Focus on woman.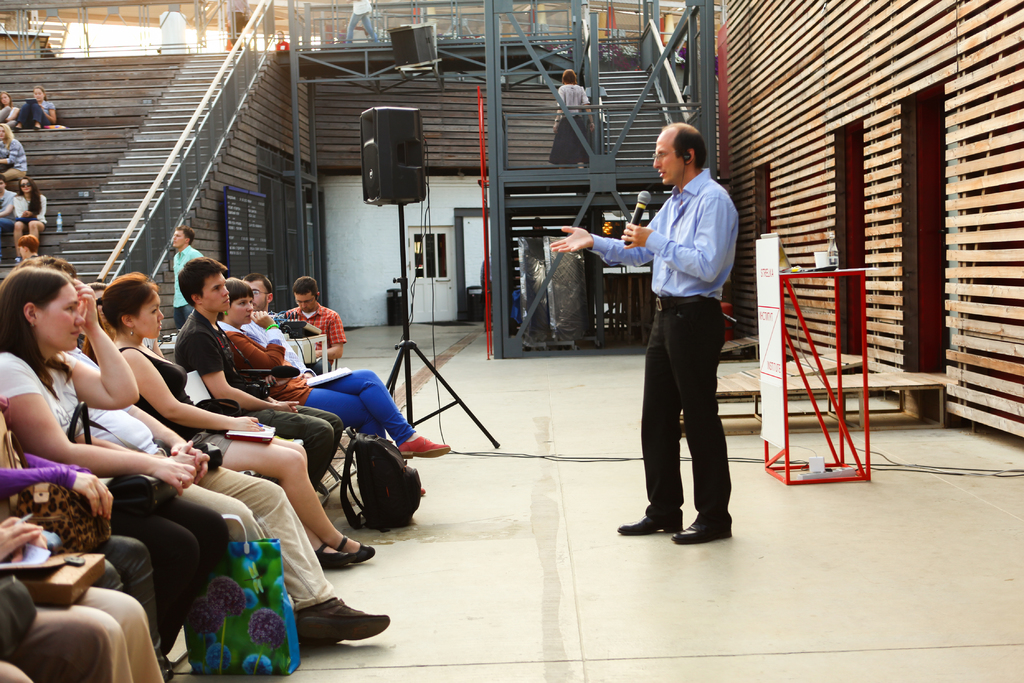
Focused at bbox=(12, 173, 49, 259).
